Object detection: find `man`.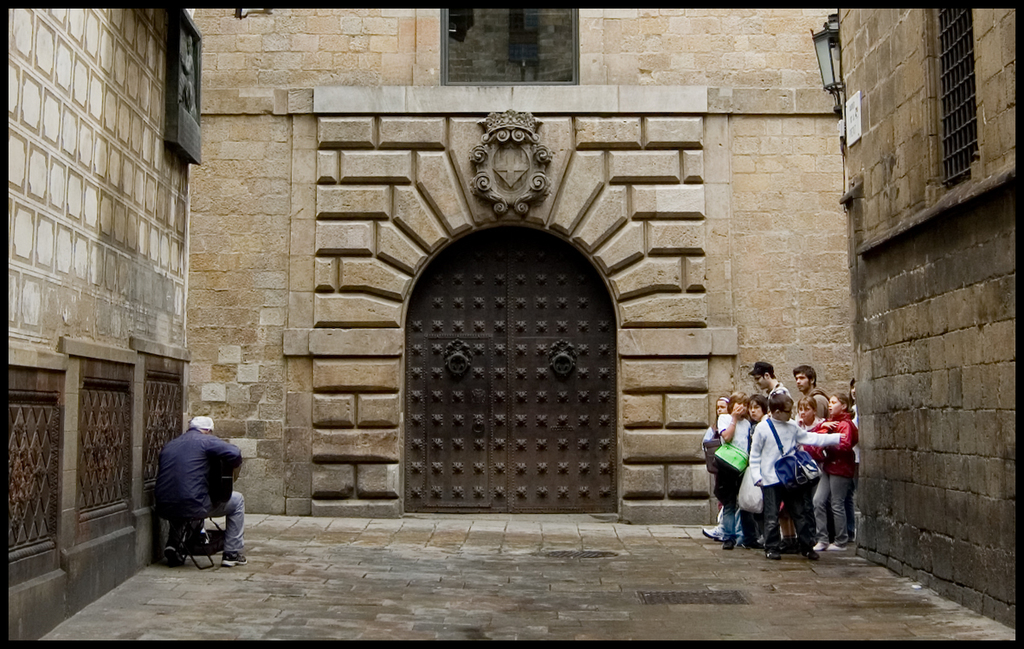
[left=143, top=411, right=247, bottom=582].
